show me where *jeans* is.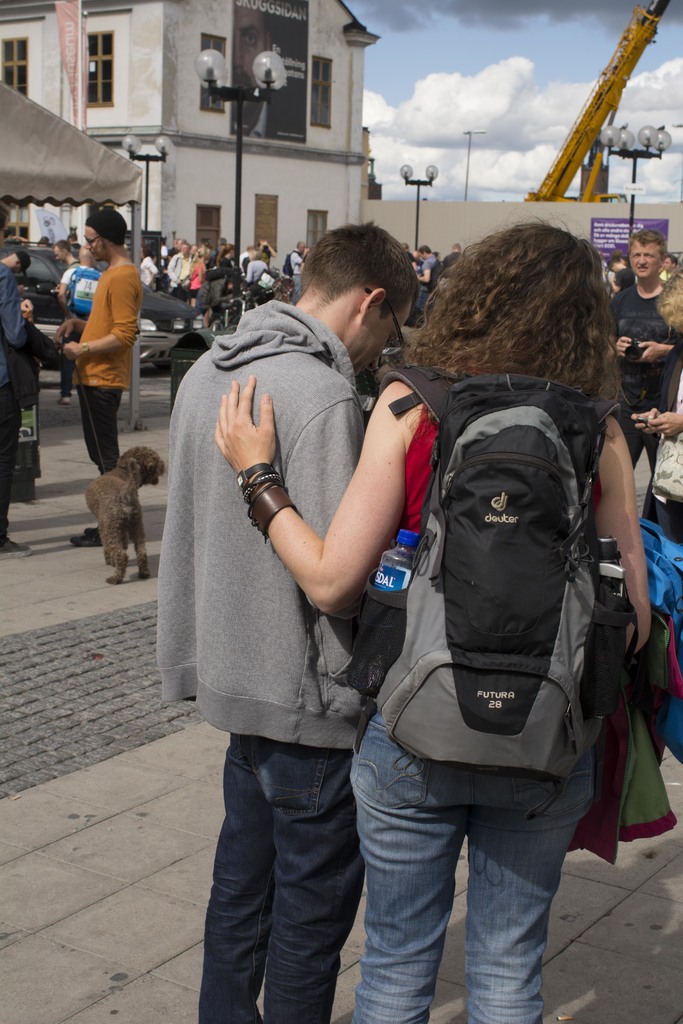
*jeans* is at locate(356, 719, 589, 1023).
